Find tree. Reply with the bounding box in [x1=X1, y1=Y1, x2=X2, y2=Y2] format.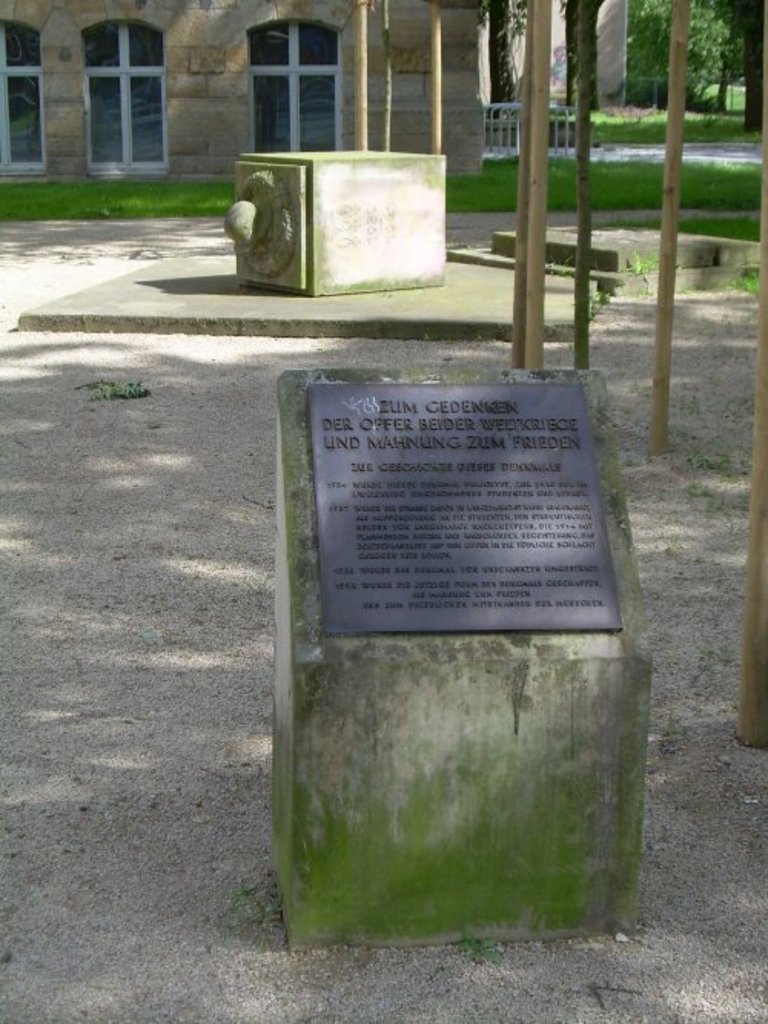
[x1=734, y1=0, x2=765, y2=132].
